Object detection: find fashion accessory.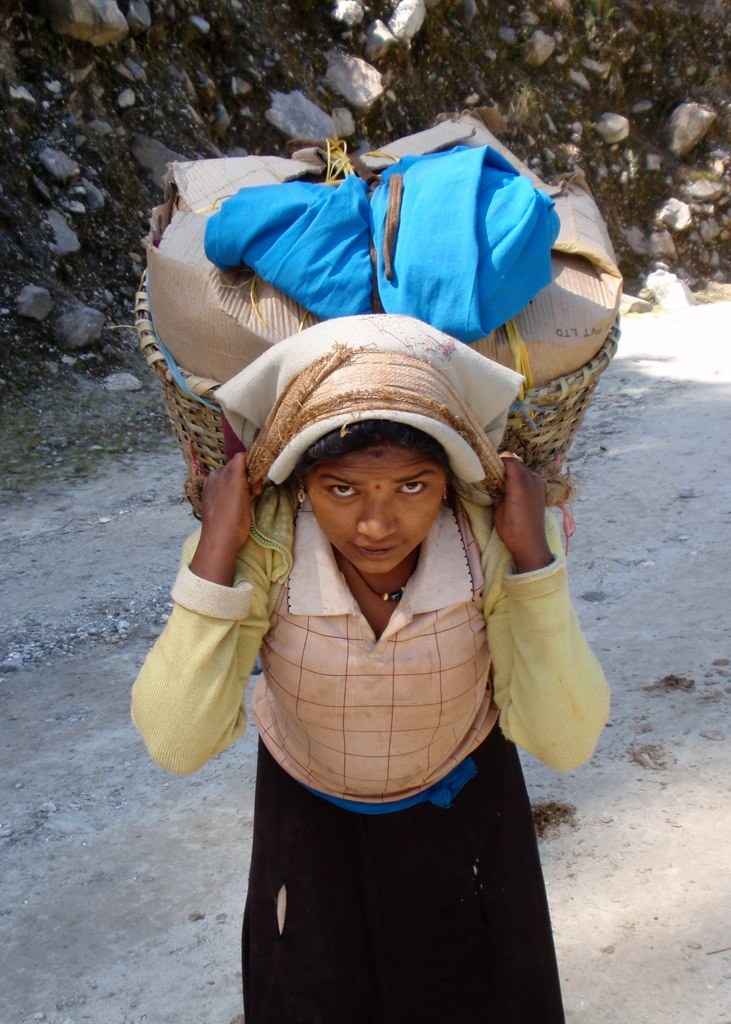
BBox(346, 561, 411, 603).
